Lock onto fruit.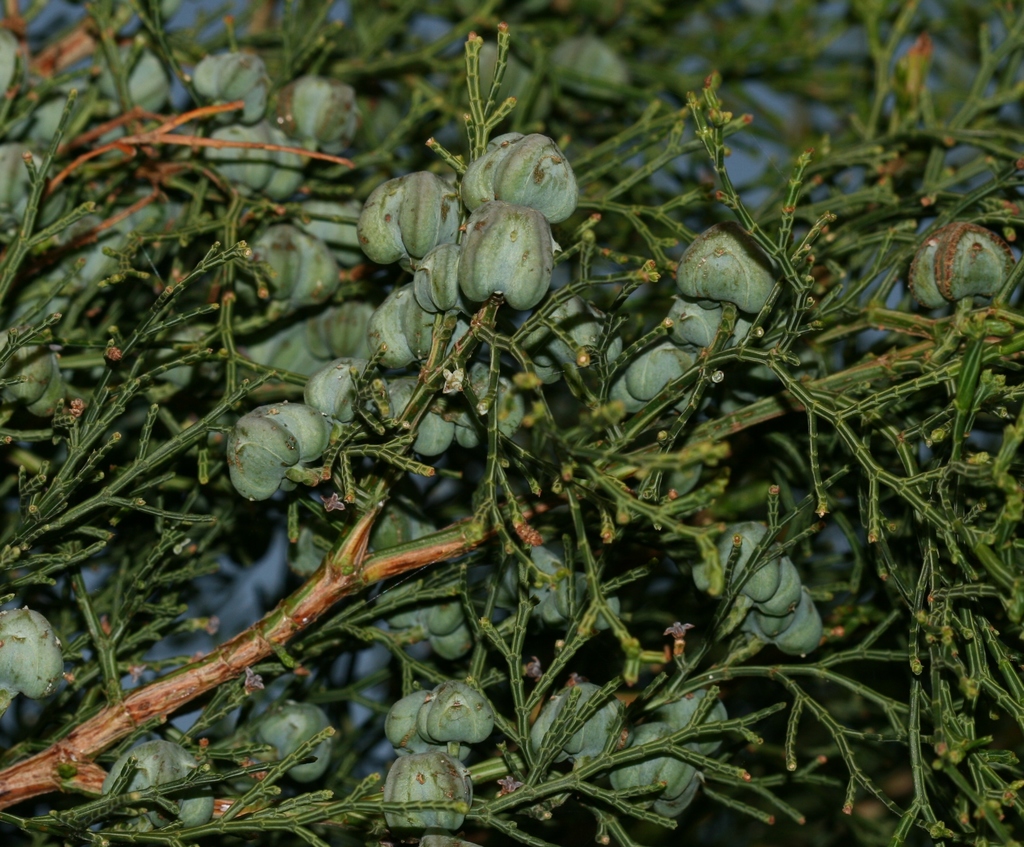
Locked: 0, 608, 67, 698.
